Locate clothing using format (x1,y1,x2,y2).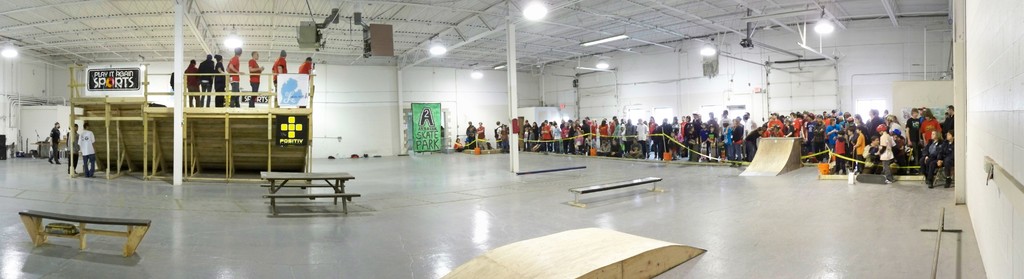
(492,123,504,144).
